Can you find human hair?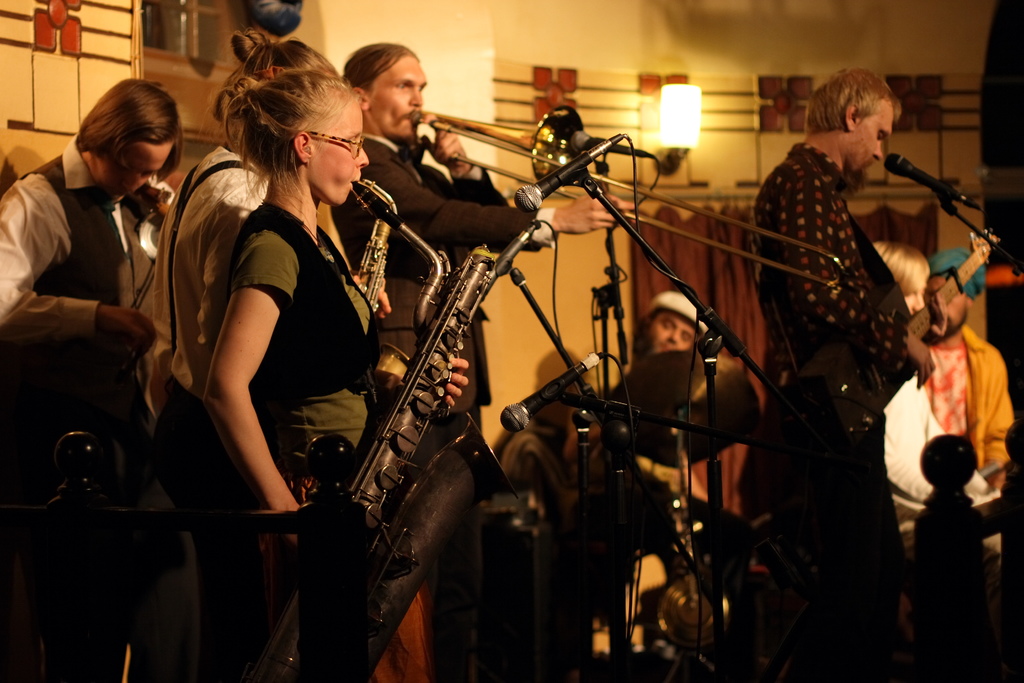
Yes, bounding box: l=194, t=24, r=342, b=162.
